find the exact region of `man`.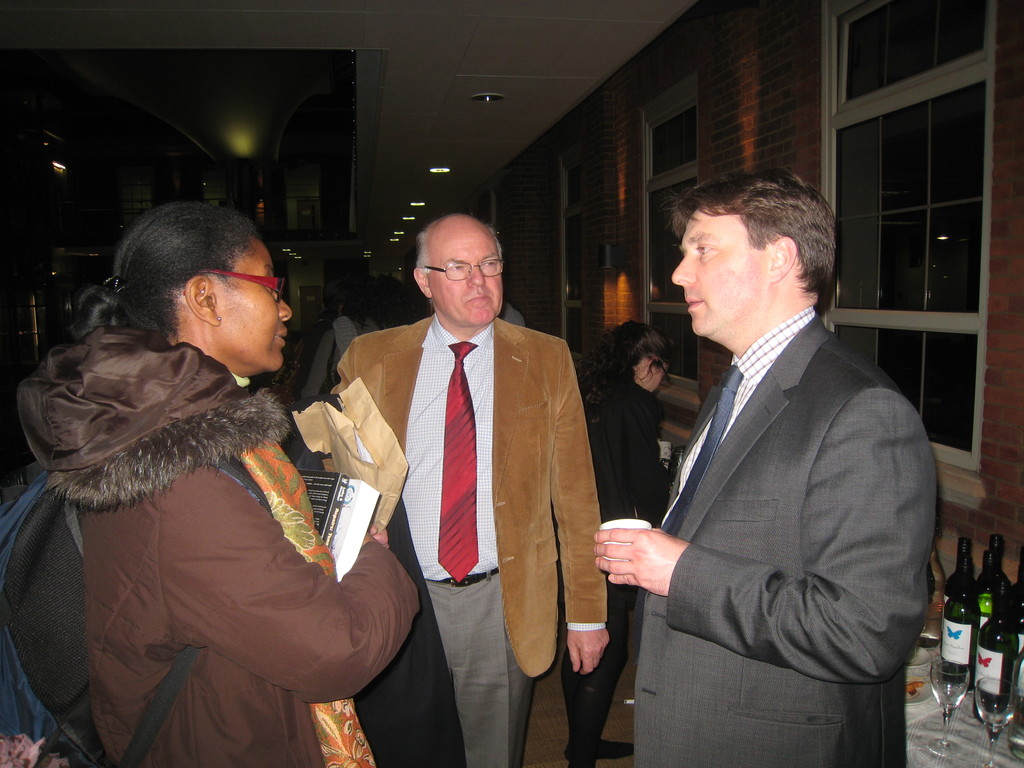
Exact region: [left=588, top=164, right=938, bottom=767].
